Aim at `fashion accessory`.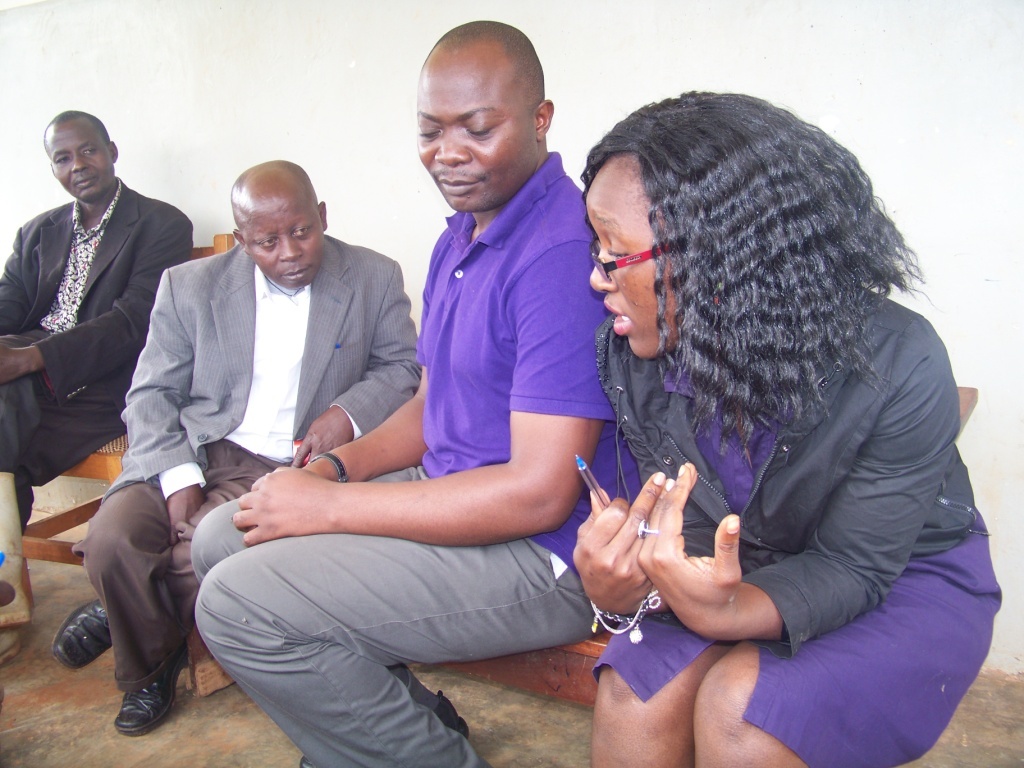
Aimed at detection(298, 686, 468, 767).
